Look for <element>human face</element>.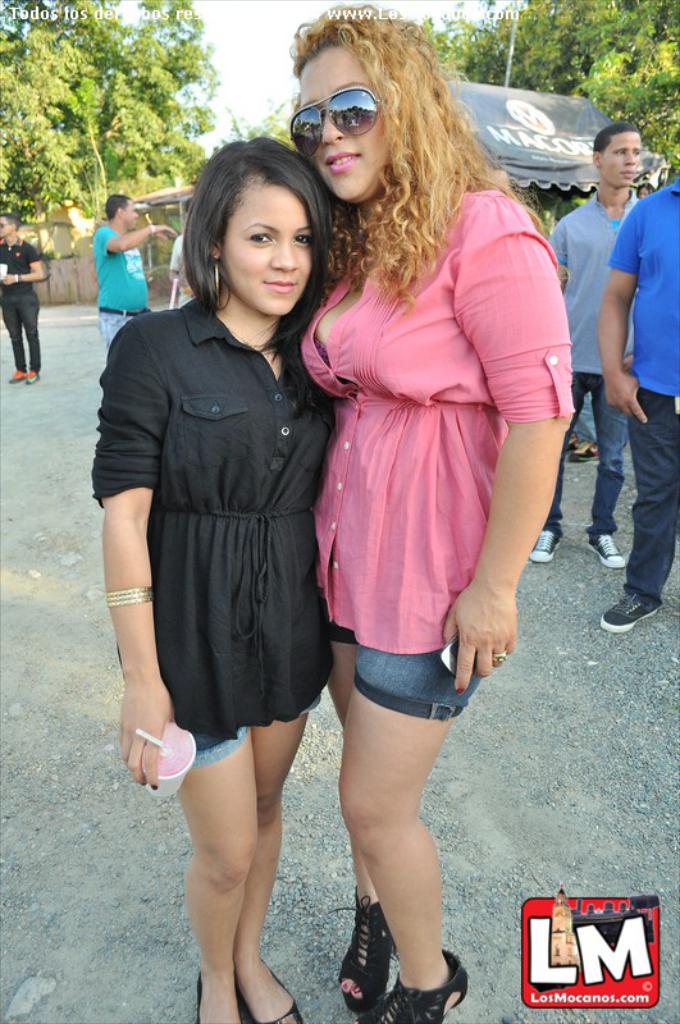
Found: left=603, top=132, right=638, bottom=186.
